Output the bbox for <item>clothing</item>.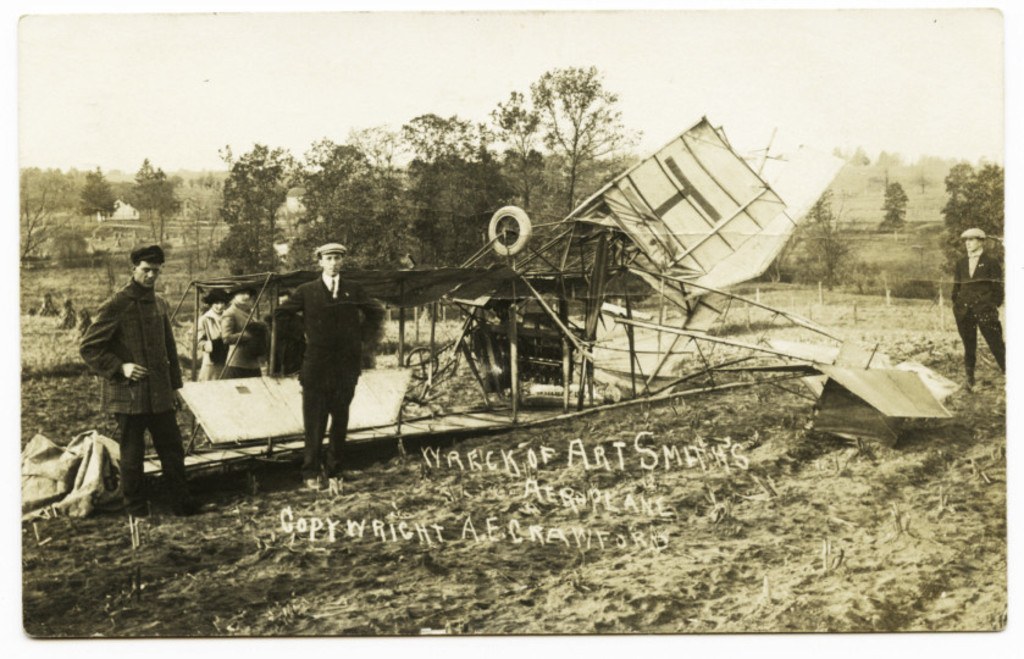
BBox(194, 306, 232, 383).
